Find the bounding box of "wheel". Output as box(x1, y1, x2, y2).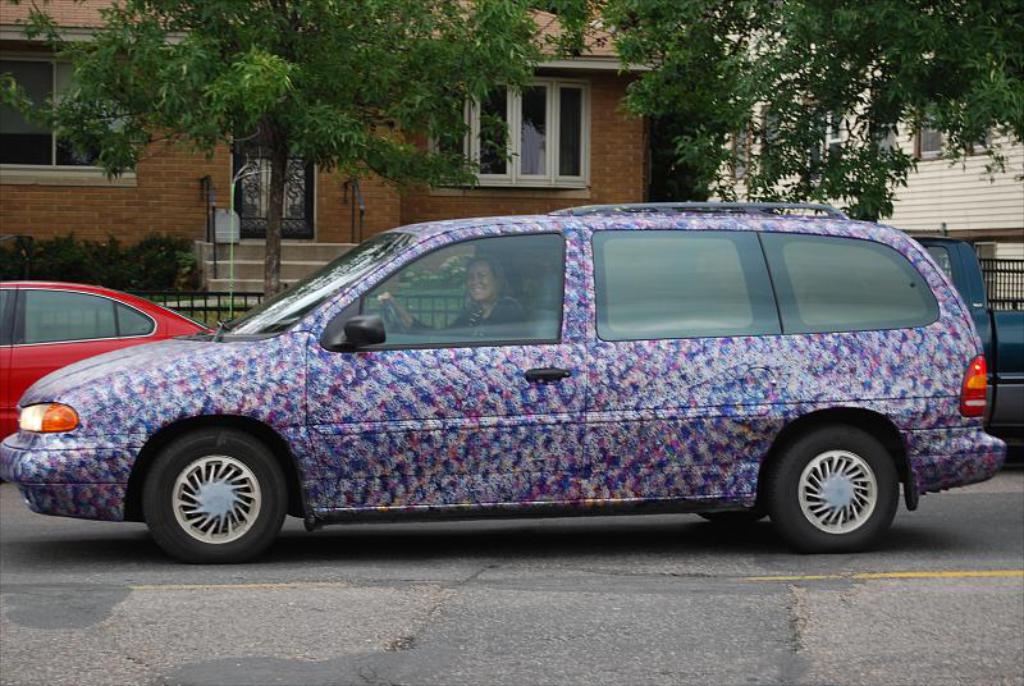
box(772, 427, 897, 552).
